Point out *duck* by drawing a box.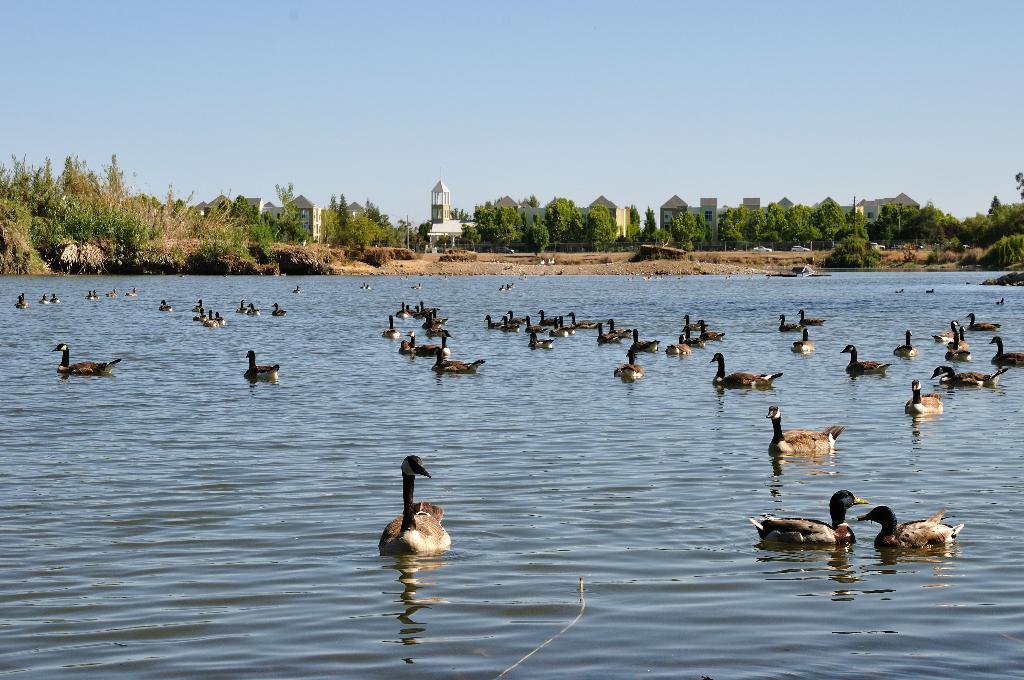
box=[694, 324, 721, 346].
